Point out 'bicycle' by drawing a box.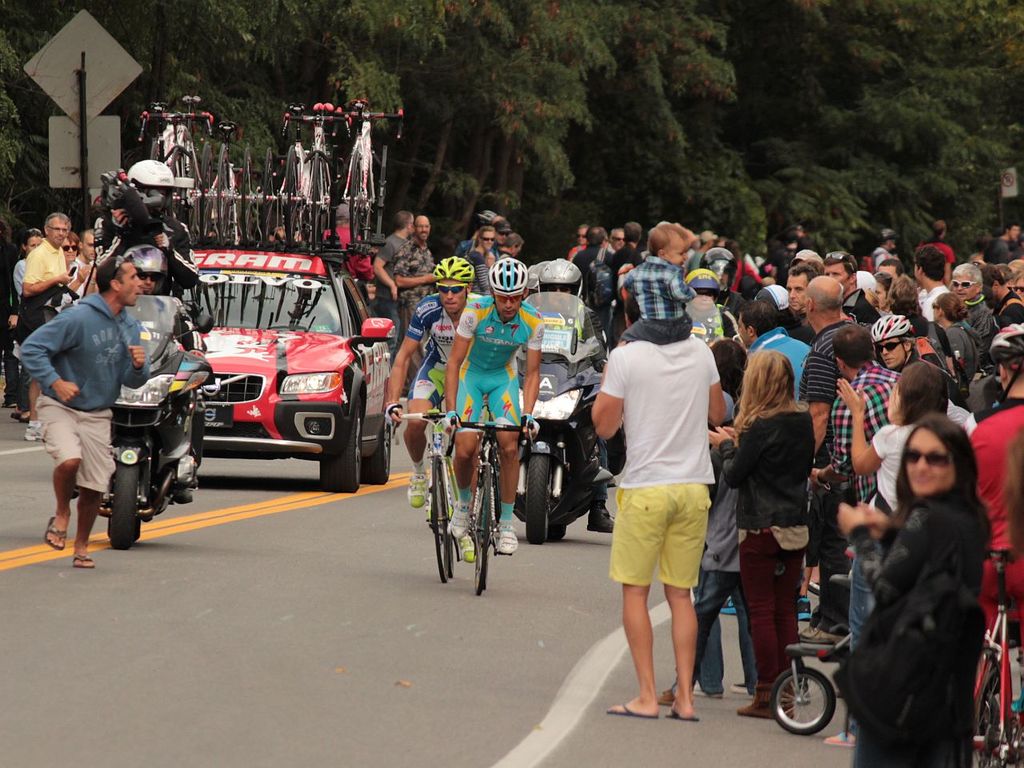
387 405 470 579.
